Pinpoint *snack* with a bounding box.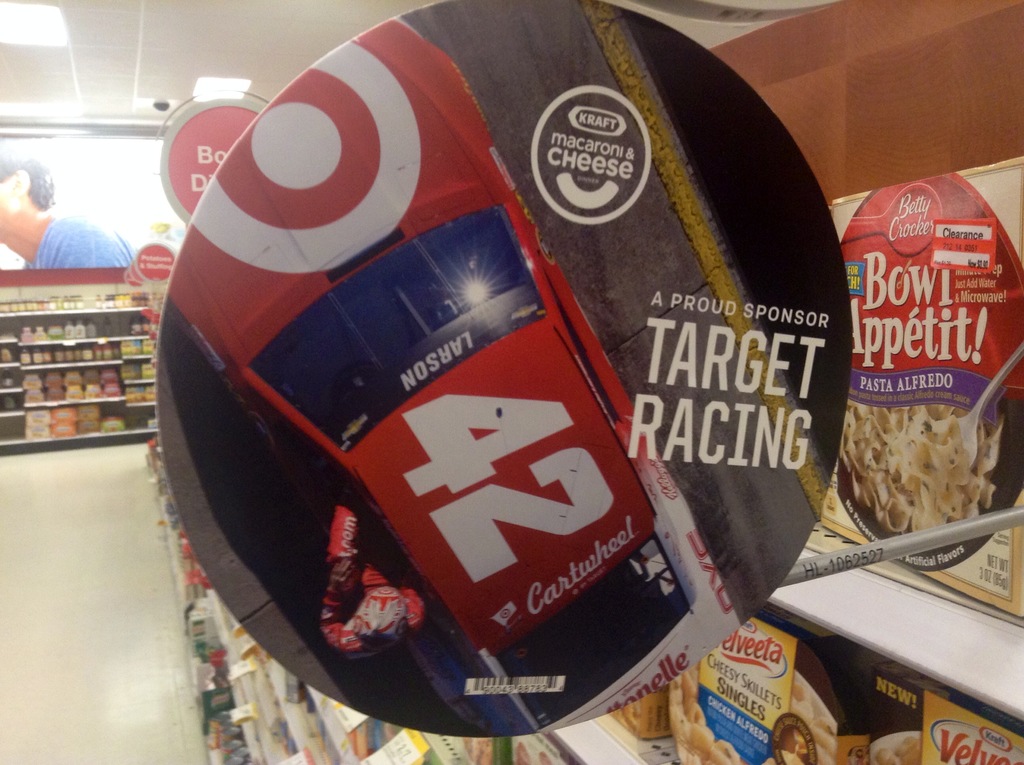
region(698, 613, 825, 756).
